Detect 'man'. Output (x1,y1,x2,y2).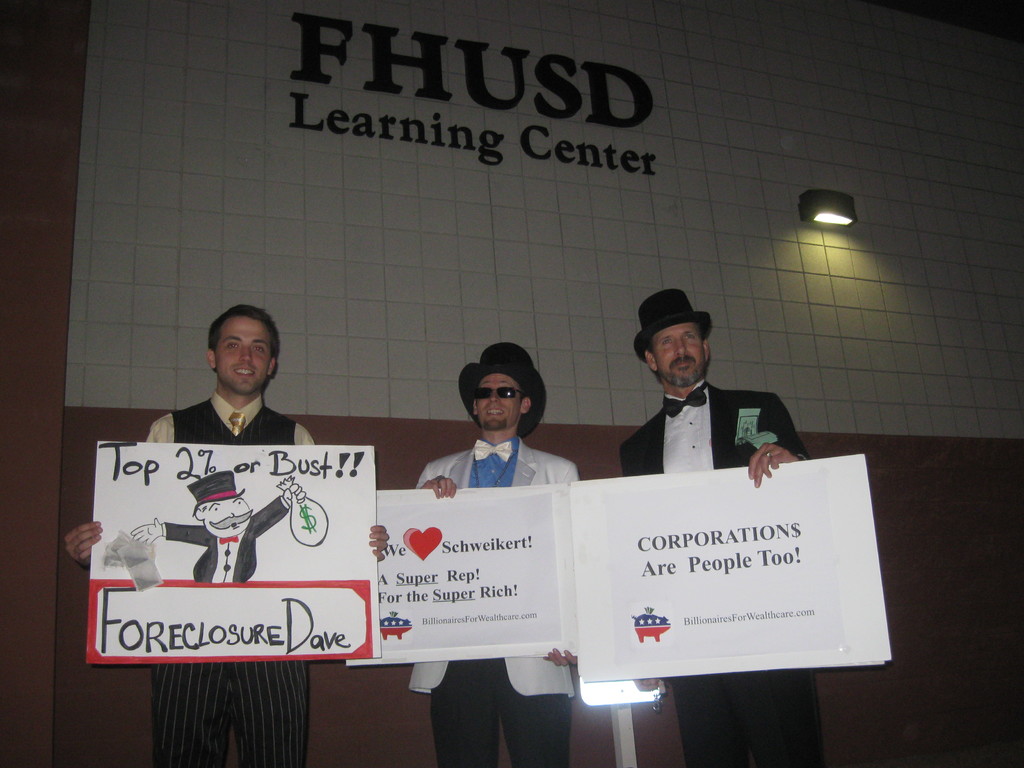
(56,297,383,767).
